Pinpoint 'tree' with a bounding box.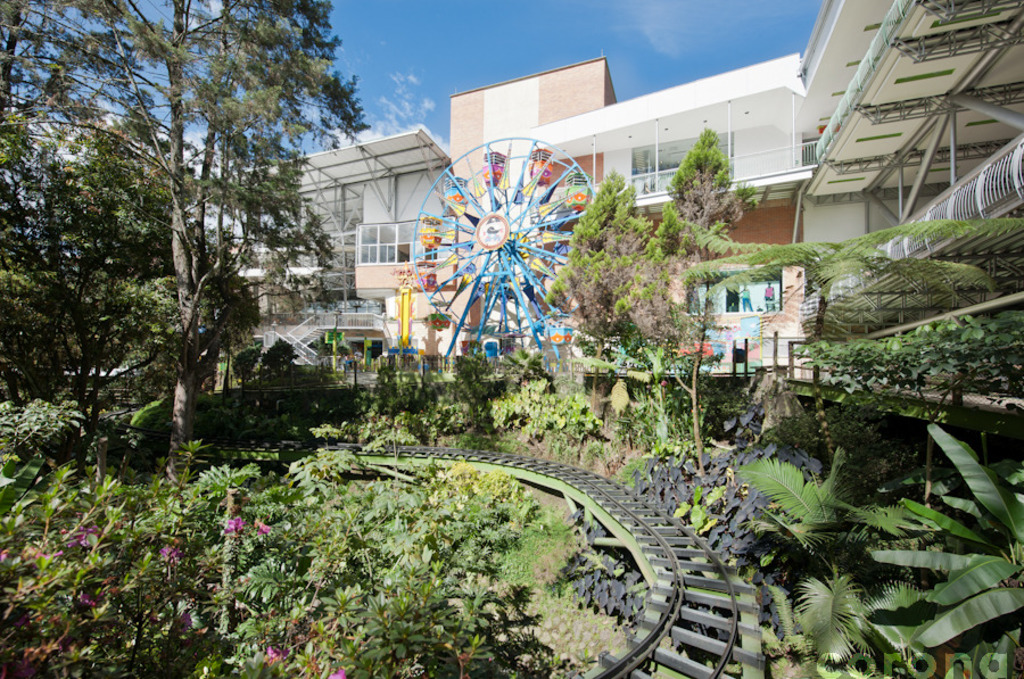
[x1=699, y1=215, x2=1023, y2=678].
